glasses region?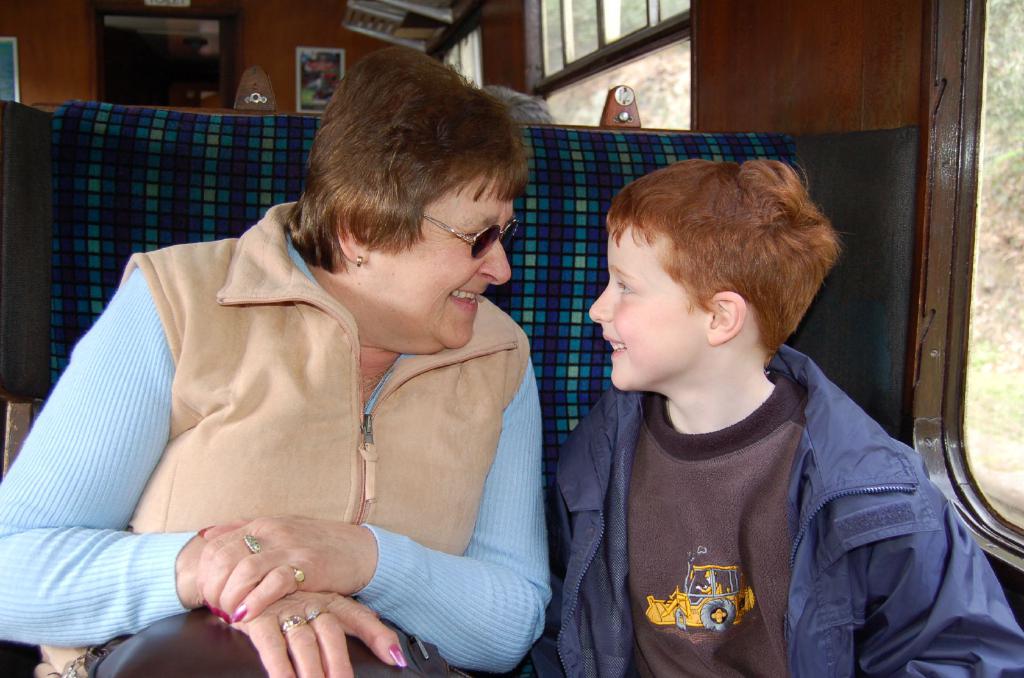
[414, 213, 520, 258]
